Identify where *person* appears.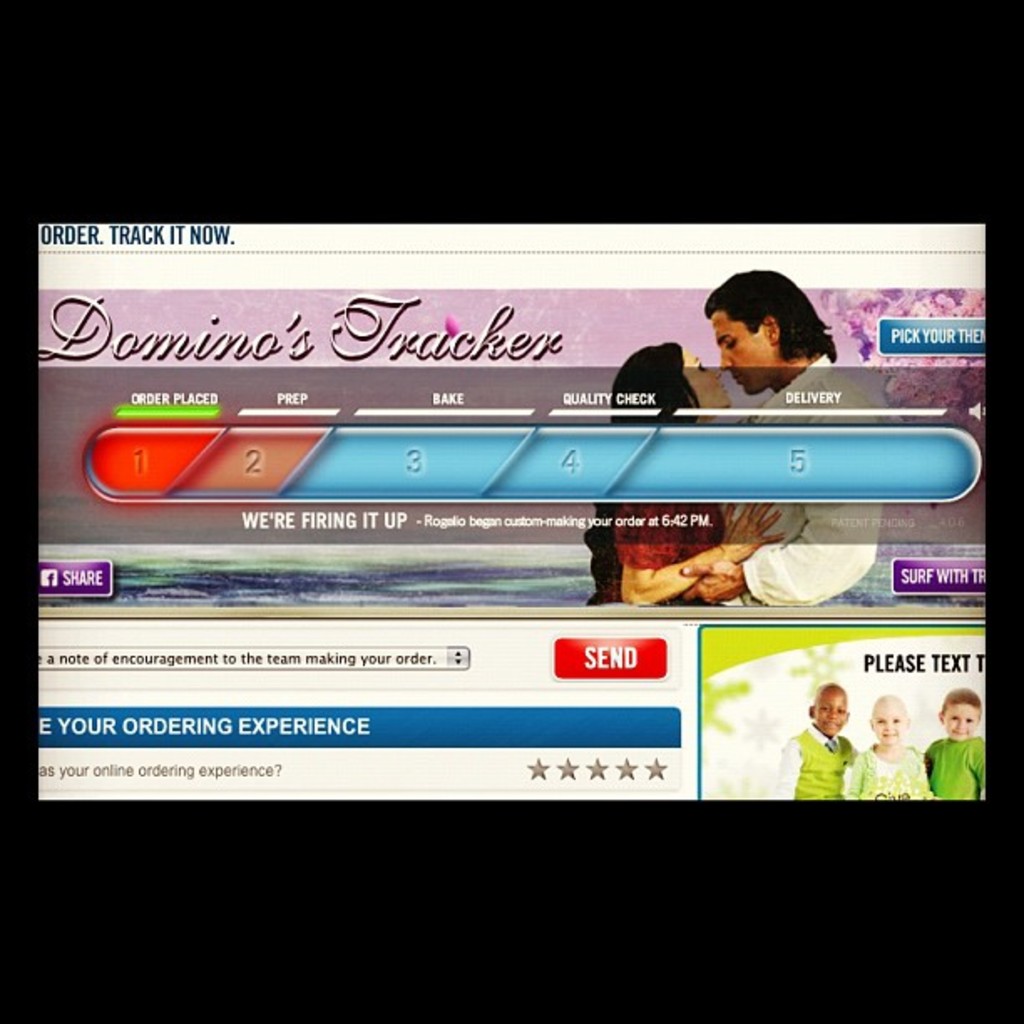
Appears at bbox=(591, 331, 788, 601).
